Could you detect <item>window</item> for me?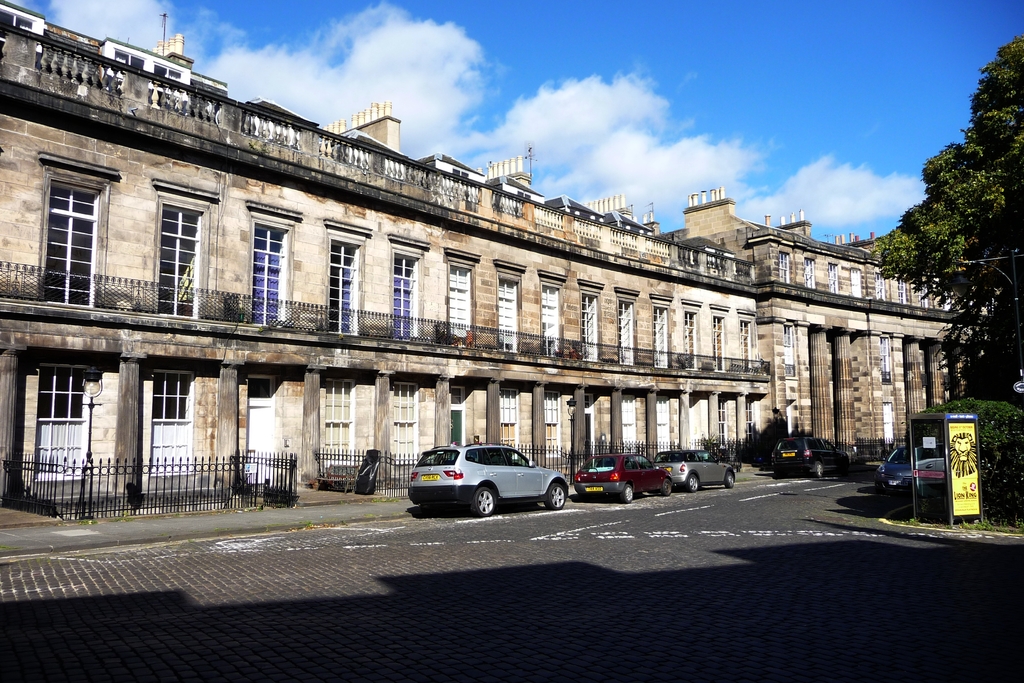
Detection result: 517/192/532/197.
